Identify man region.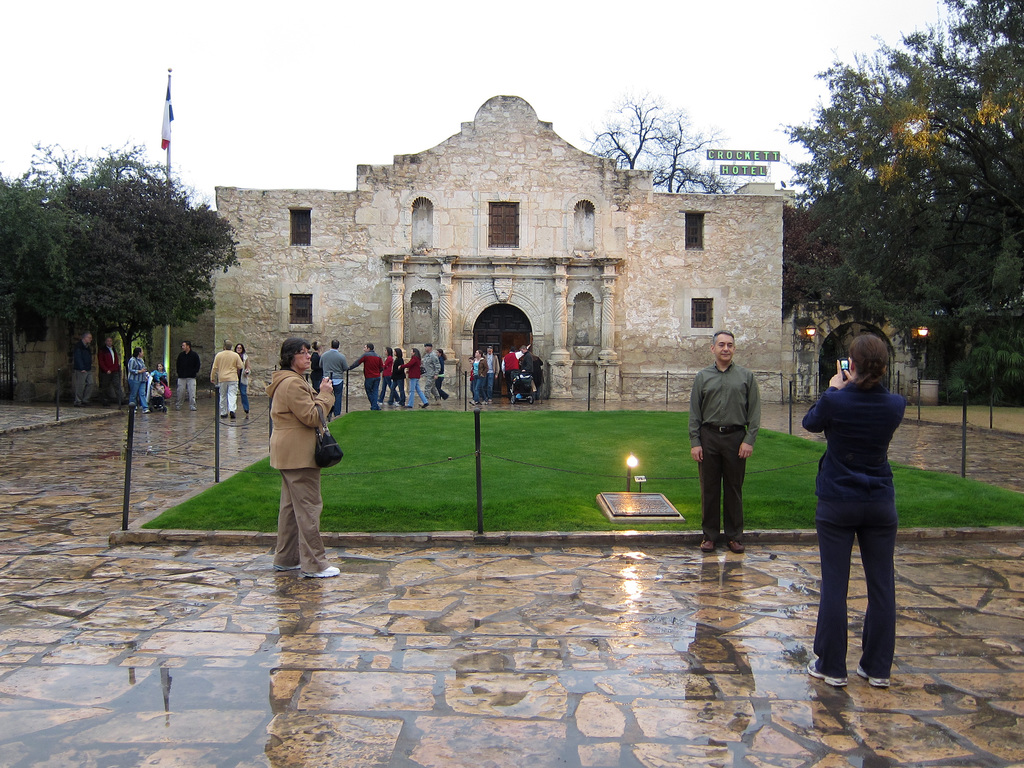
Region: l=170, t=336, r=201, b=412.
